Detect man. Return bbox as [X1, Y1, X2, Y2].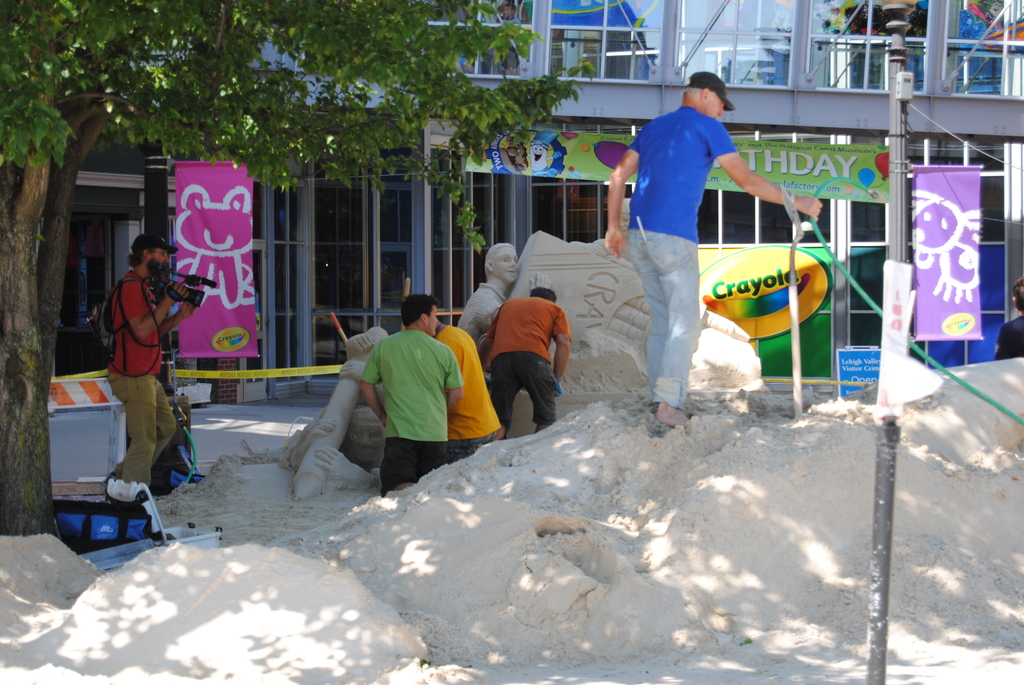
[602, 69, 822, 430].
